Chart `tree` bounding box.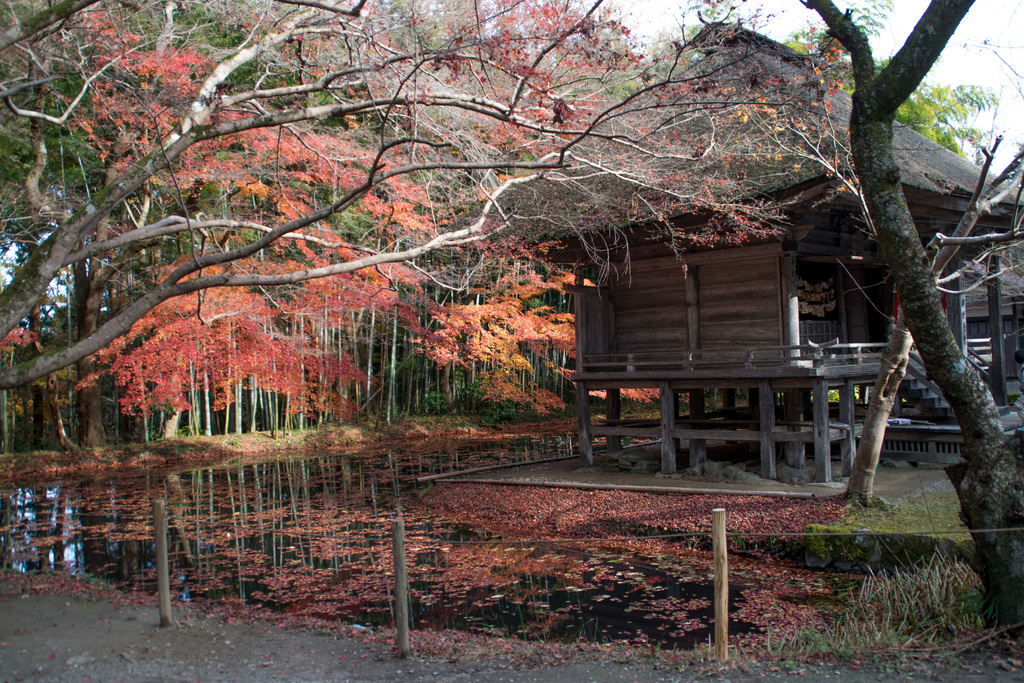
Charted: left=1, top=3, right=215, bottom=454.
